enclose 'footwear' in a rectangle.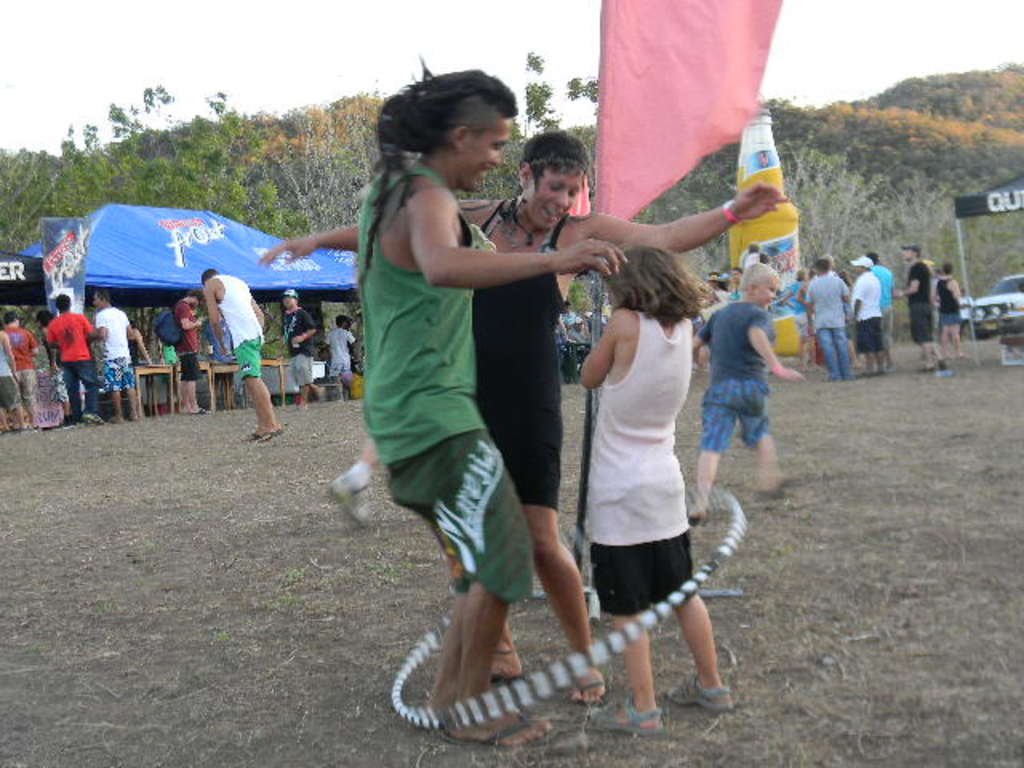
bbox=(574, 690, 667, 734).
